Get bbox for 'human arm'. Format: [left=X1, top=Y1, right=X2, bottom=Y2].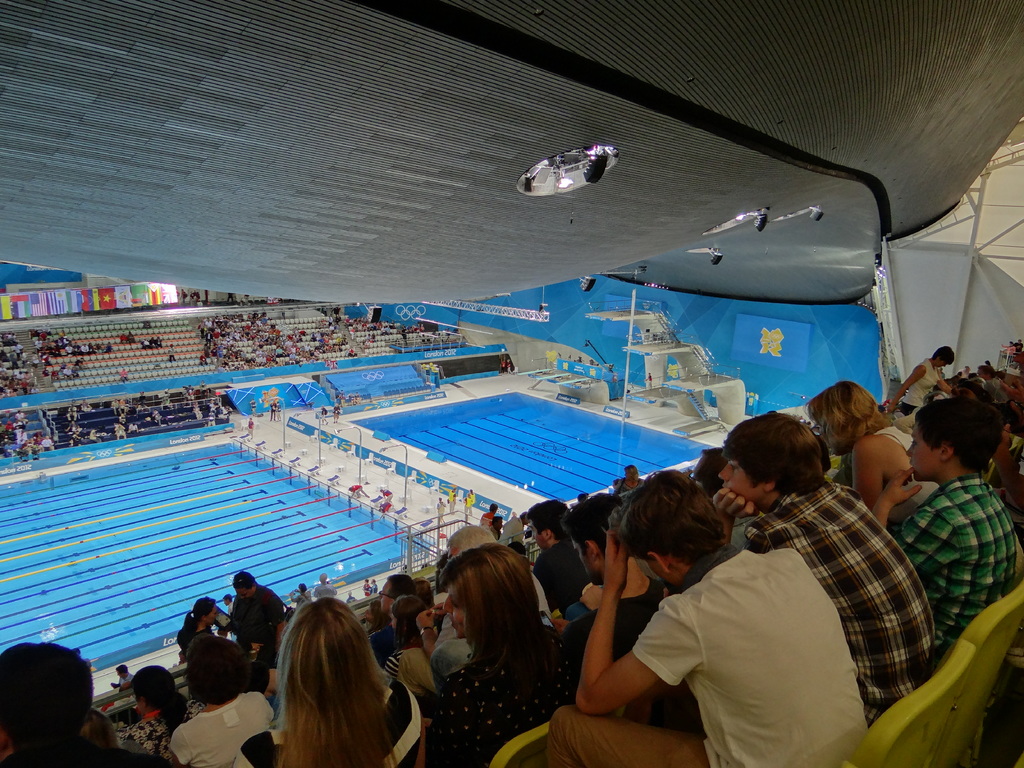
[left=164, top=724, right=193, bottom=767].
